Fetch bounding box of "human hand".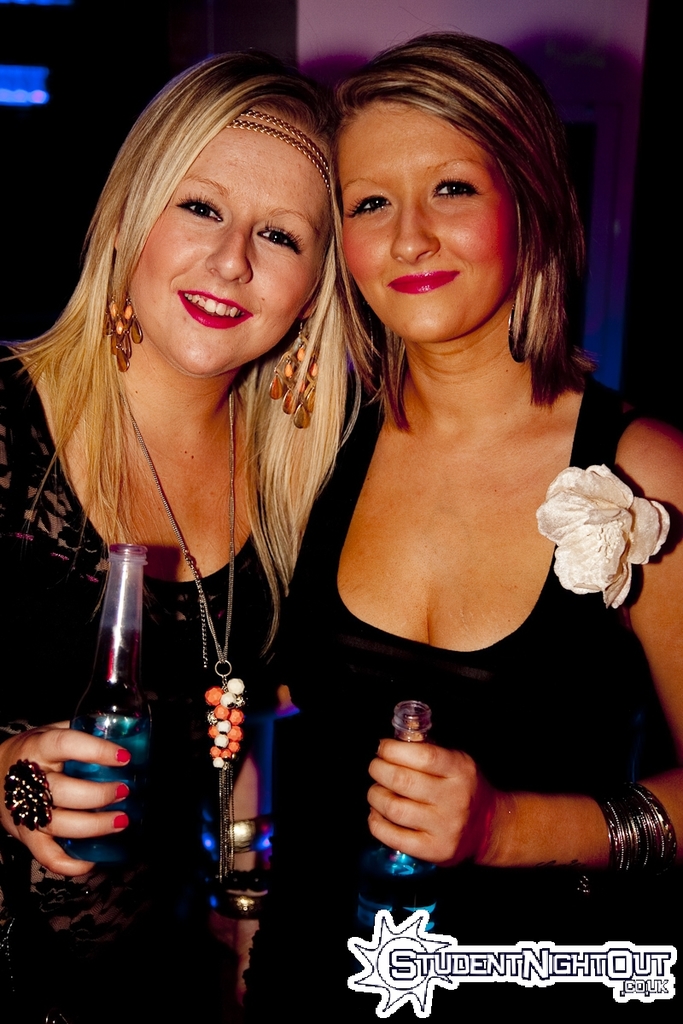
Bbox: 0:711:132:882.
